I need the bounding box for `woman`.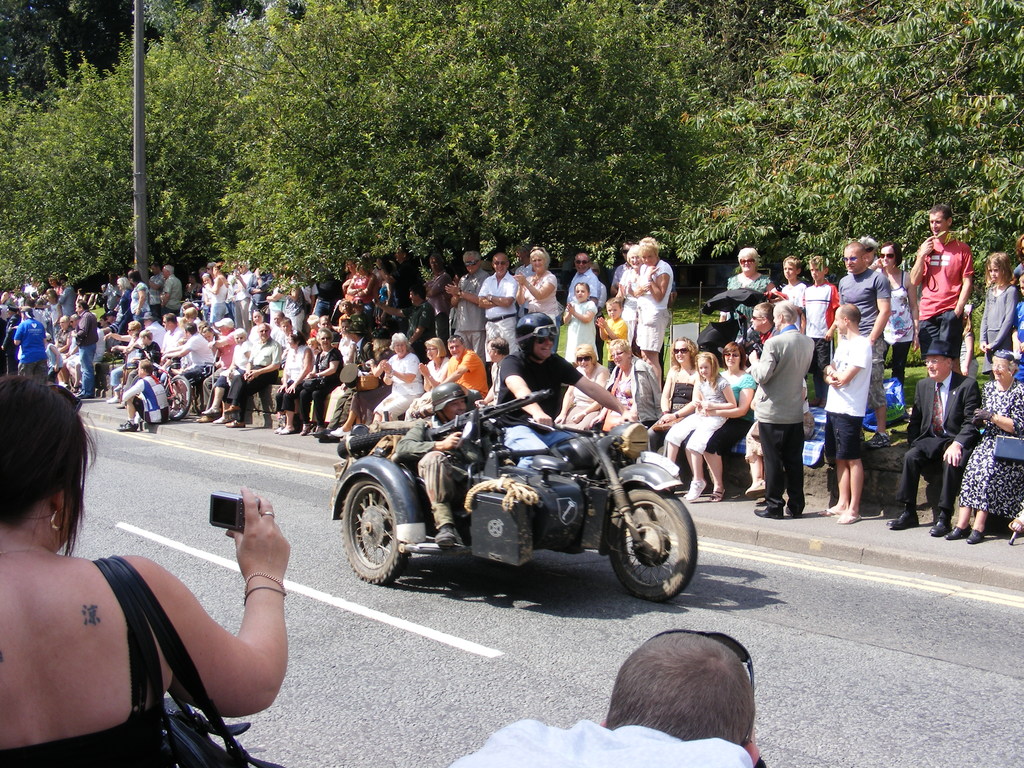
Here it is: bbox=[1010, 232, 1023, 286].
